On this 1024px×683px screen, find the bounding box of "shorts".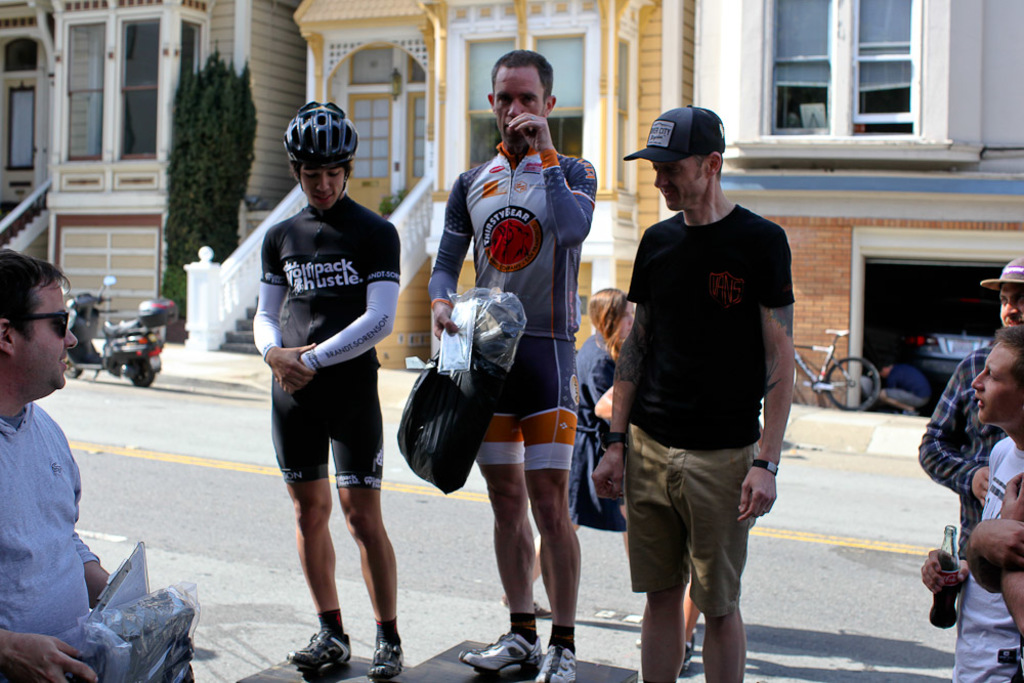
Bounding box: 474/334/584/471.
